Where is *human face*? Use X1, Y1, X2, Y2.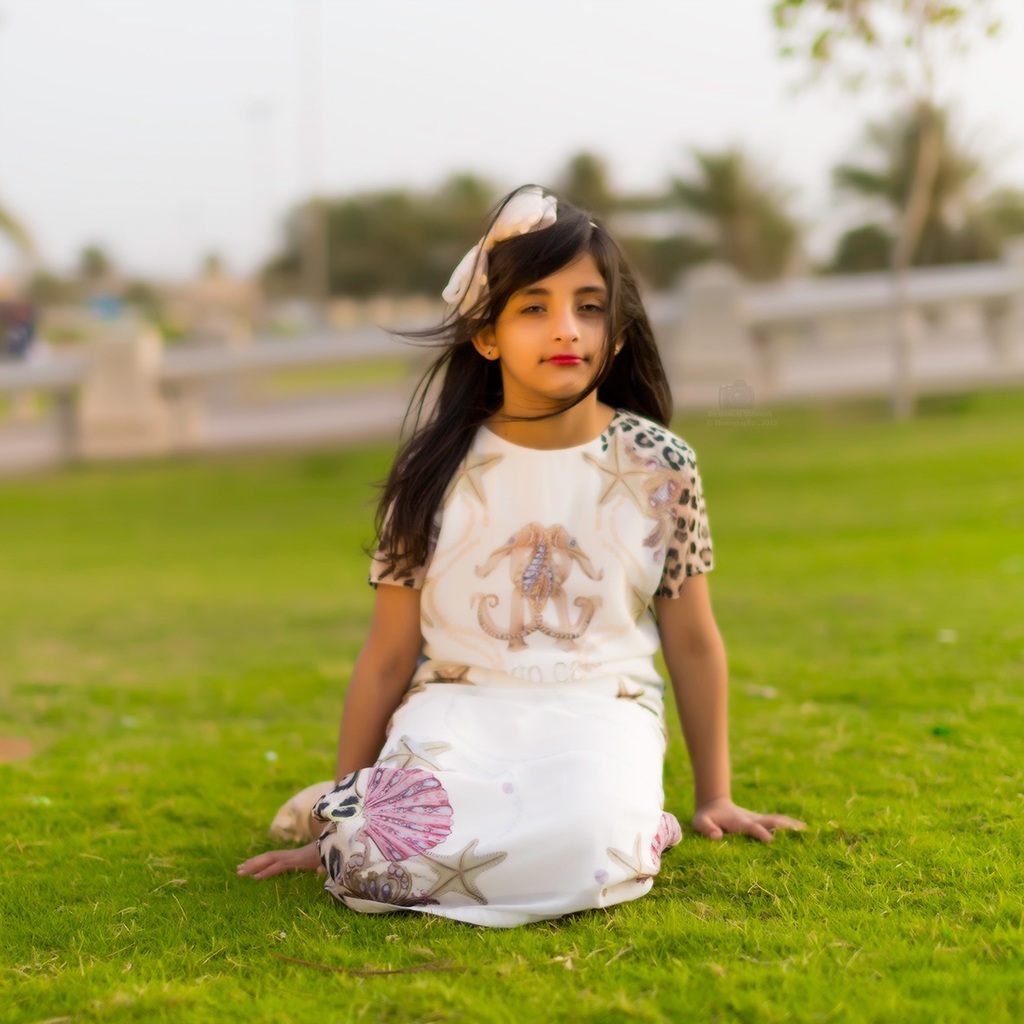
497, 248, 616, 399.
